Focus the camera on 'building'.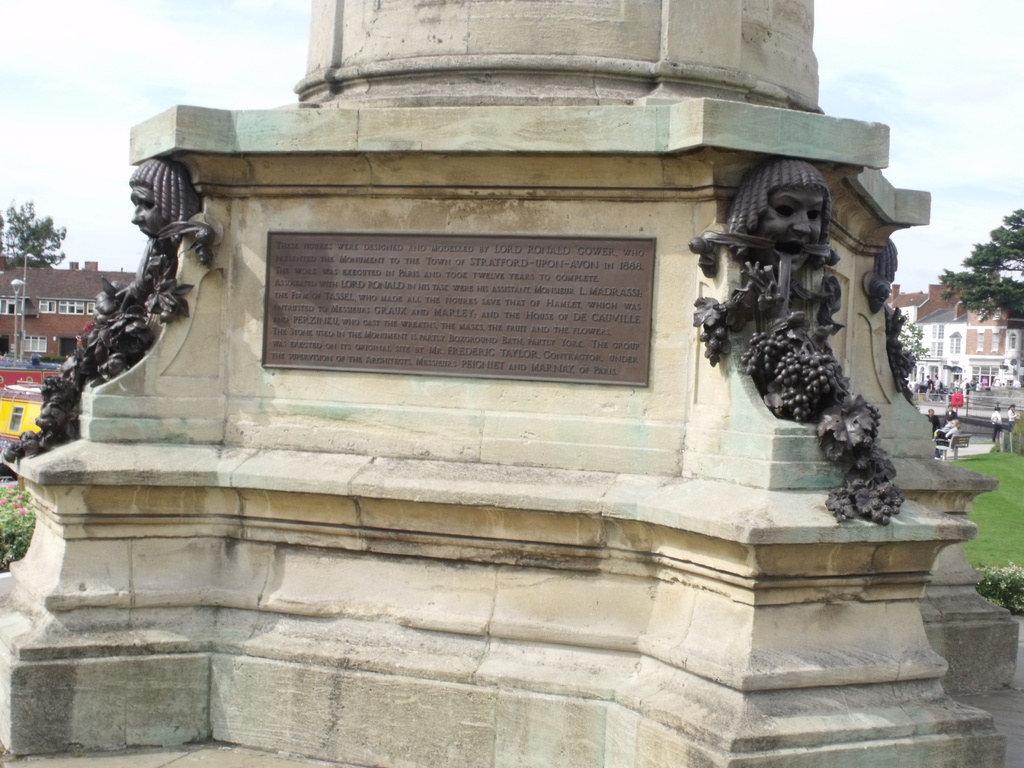
Focus region: x1=0 y1=260 x2=137 y2=358.
